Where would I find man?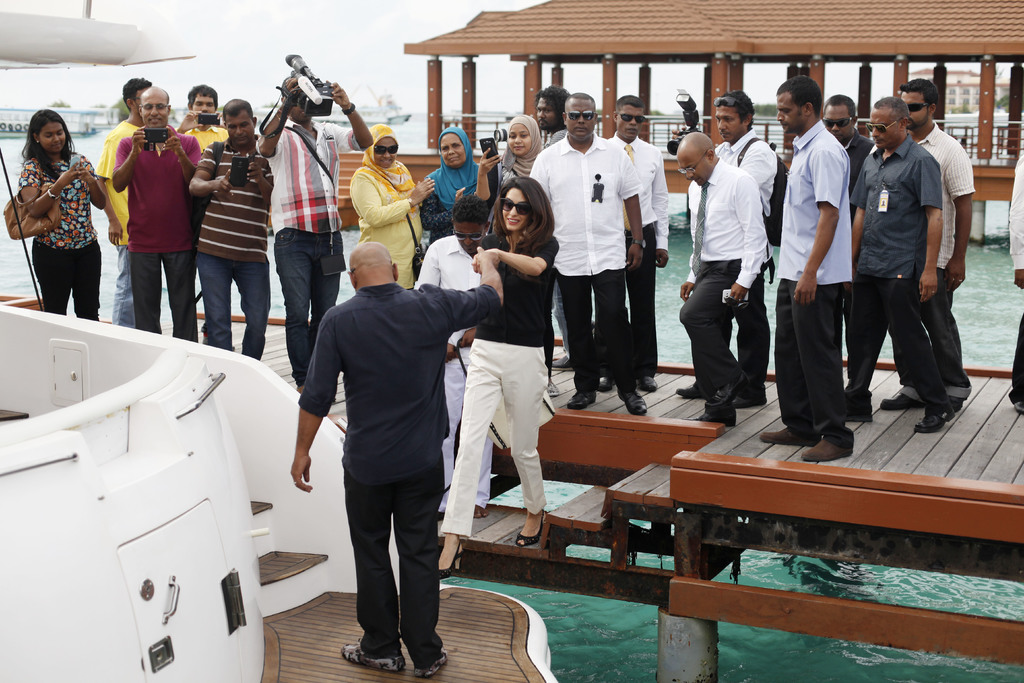
At {"left": 821, "top": 88, "right": 876, "bottom": 190}.
